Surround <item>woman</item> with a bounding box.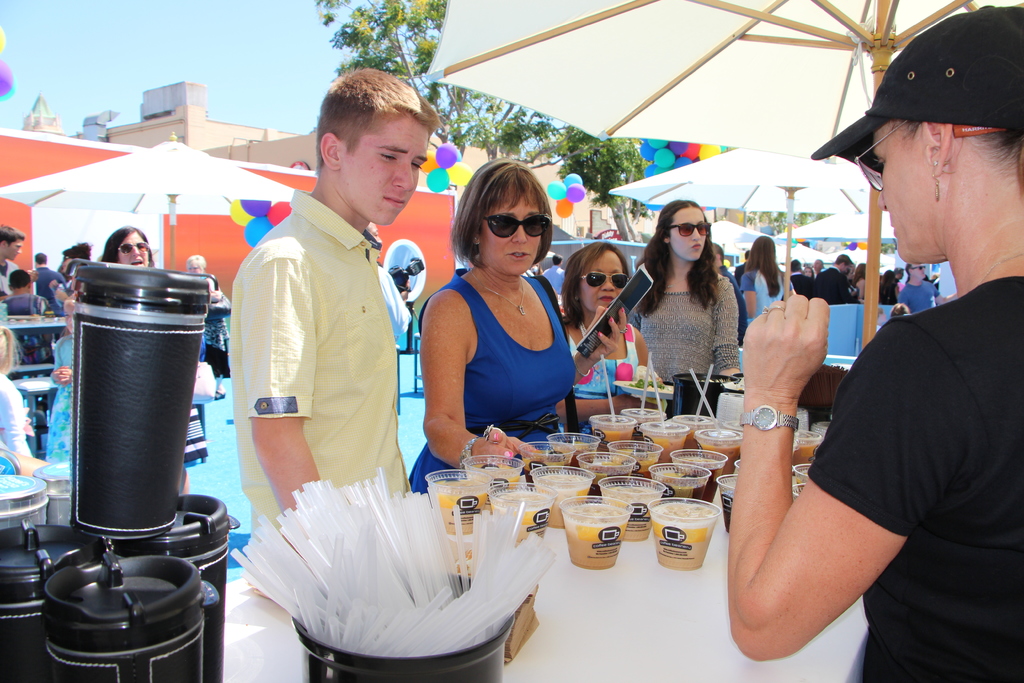
<region>628, 197, 741, 414</region>.
